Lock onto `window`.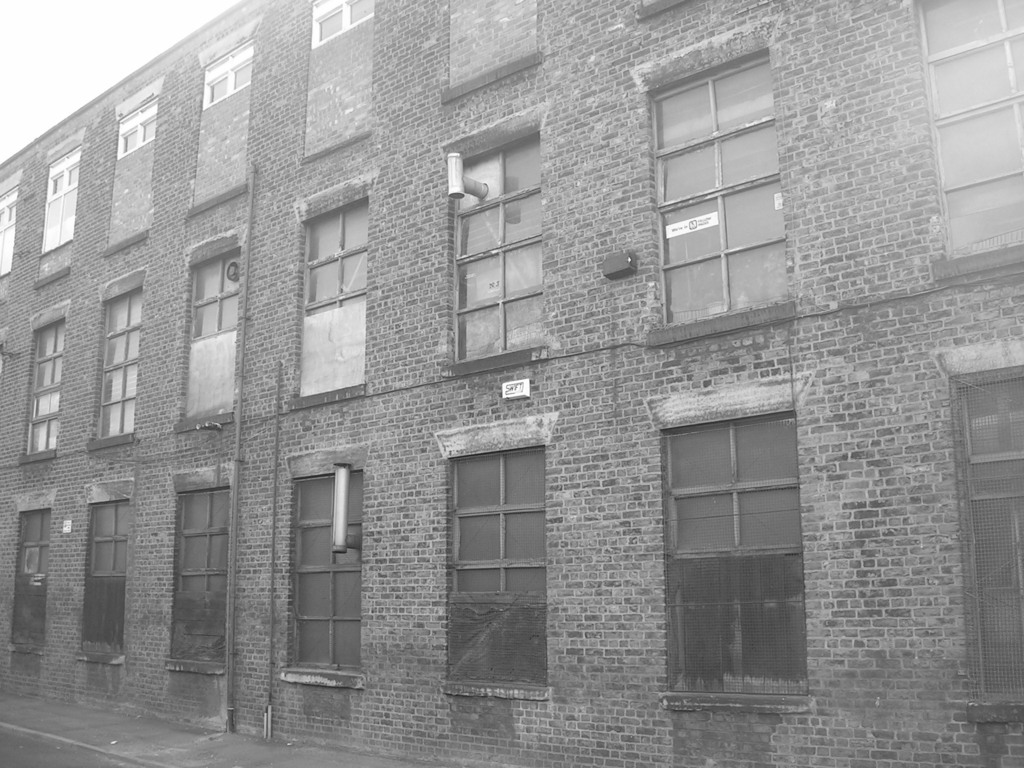
Locked: left=18, top=299, right=71, bottom=461.
